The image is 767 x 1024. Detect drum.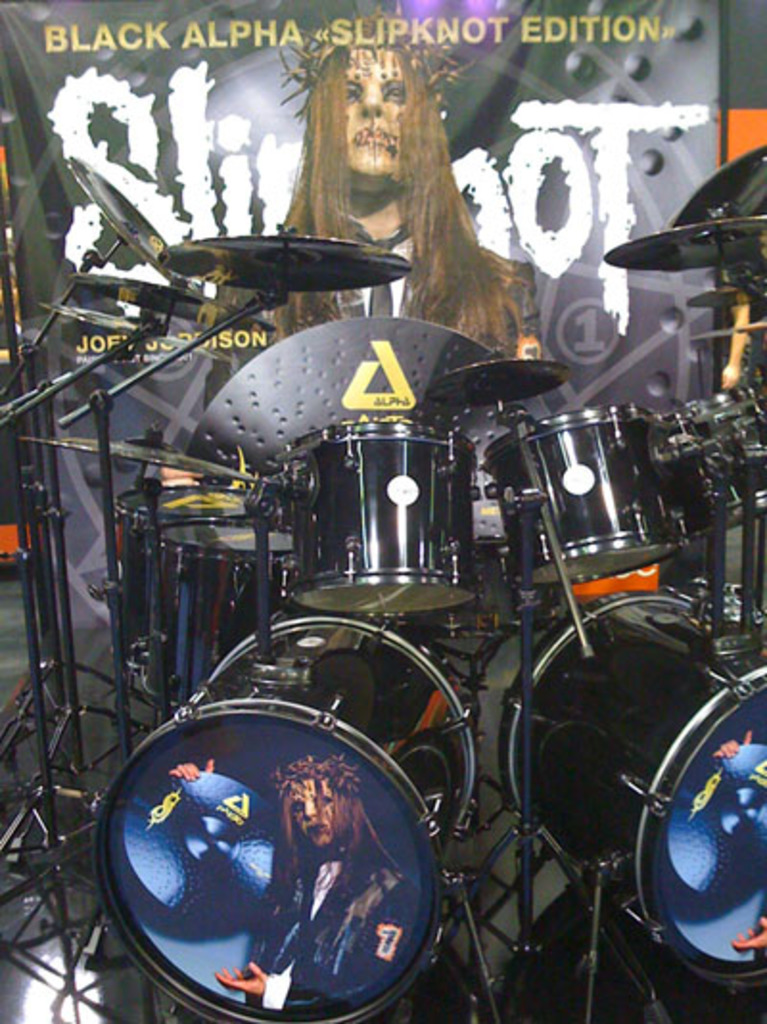
Detection: [468,502,520,616].
